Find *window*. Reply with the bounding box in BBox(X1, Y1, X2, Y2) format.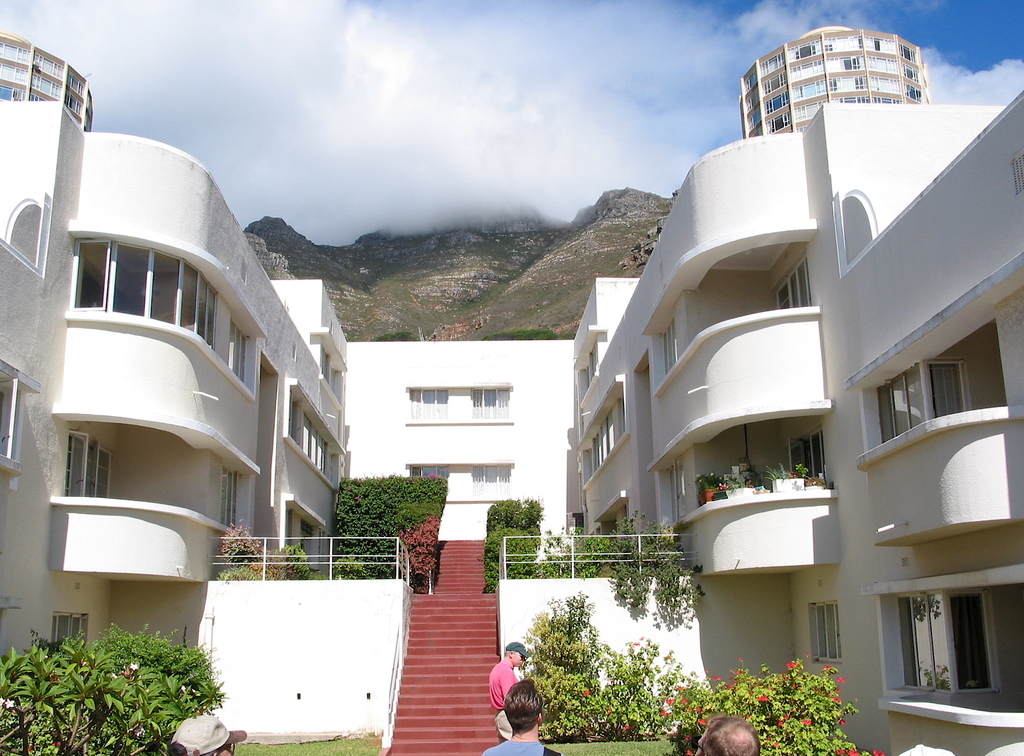
BBox(406, 466, 452, 498).
